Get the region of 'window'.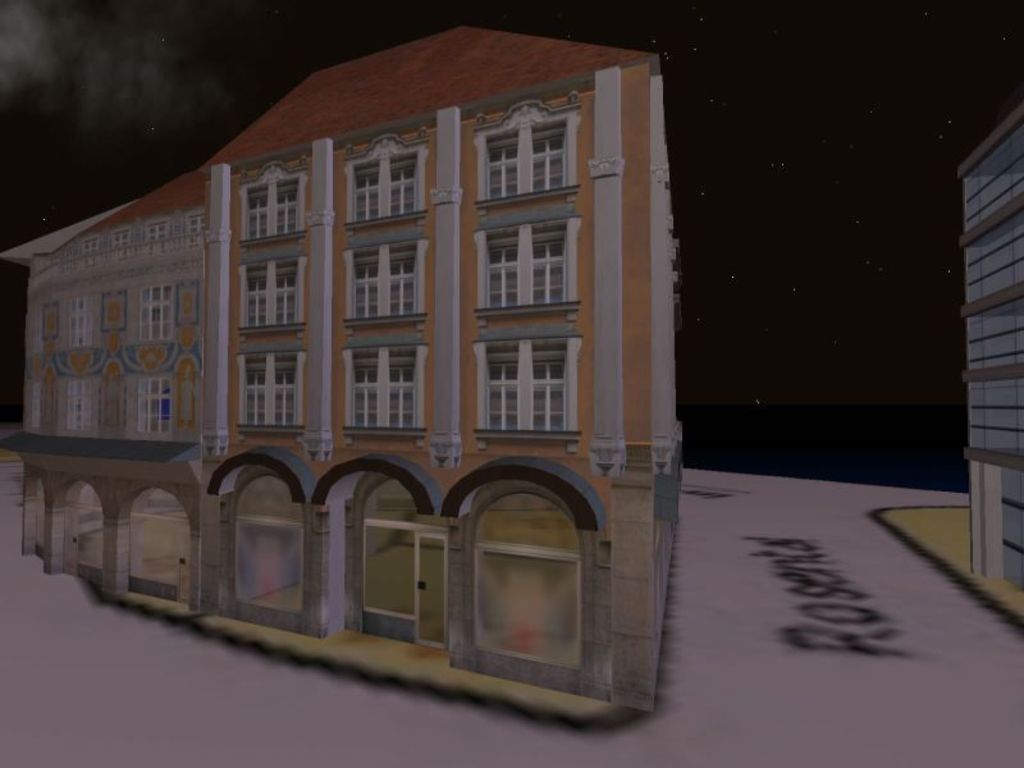
bbox(339, 136, 426, 232).
